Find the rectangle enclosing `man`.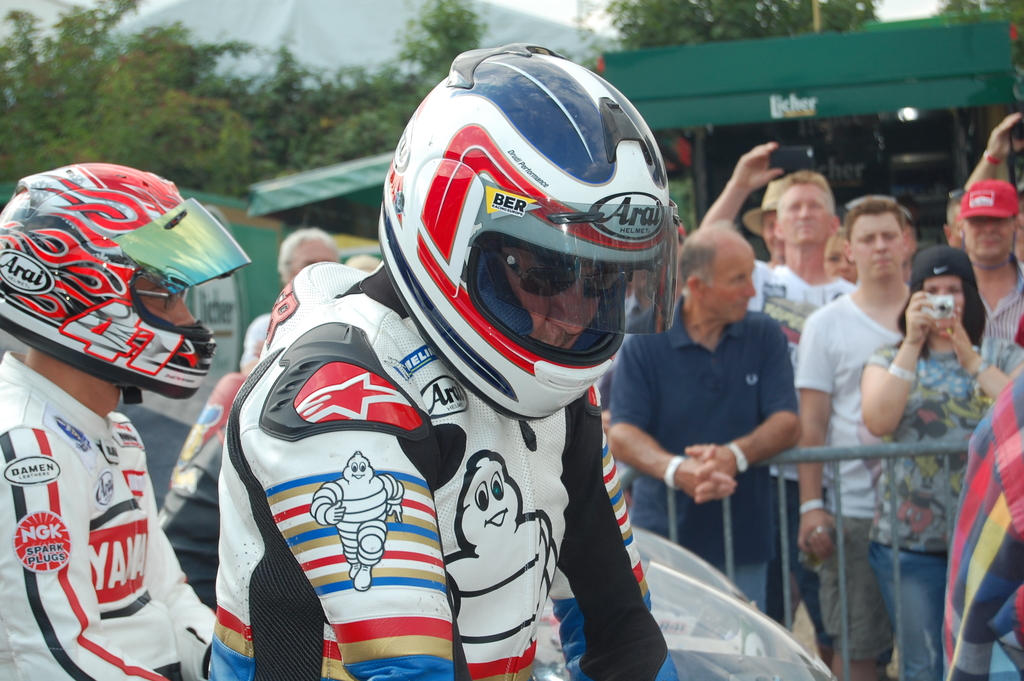
<region>959, 177, 1023, 346</region>.
